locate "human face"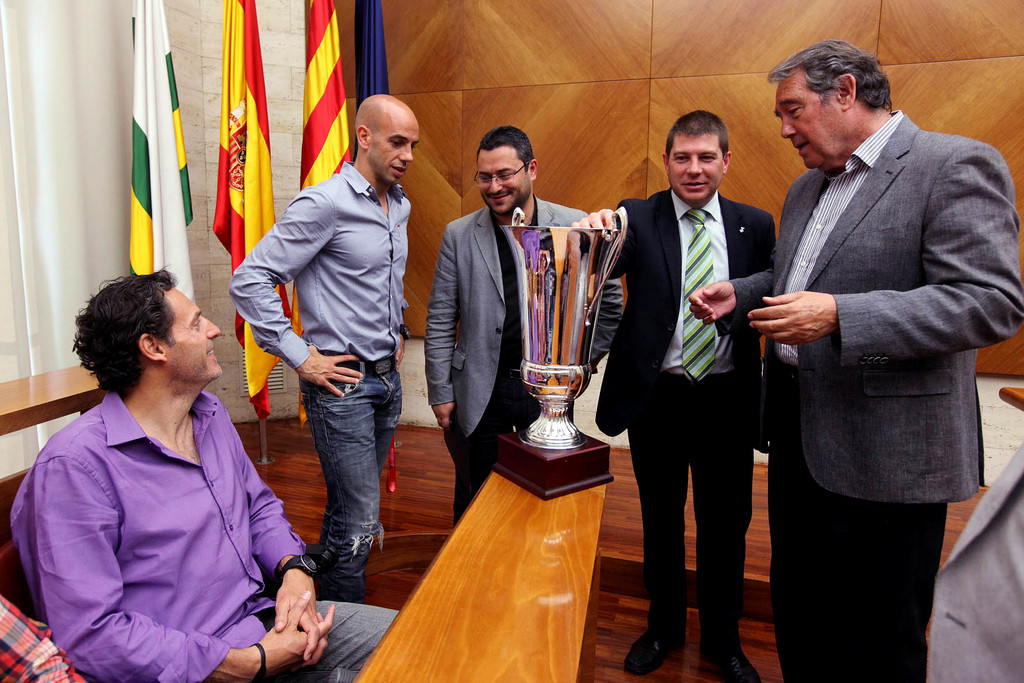
detection(771, 81, 840, 173)
